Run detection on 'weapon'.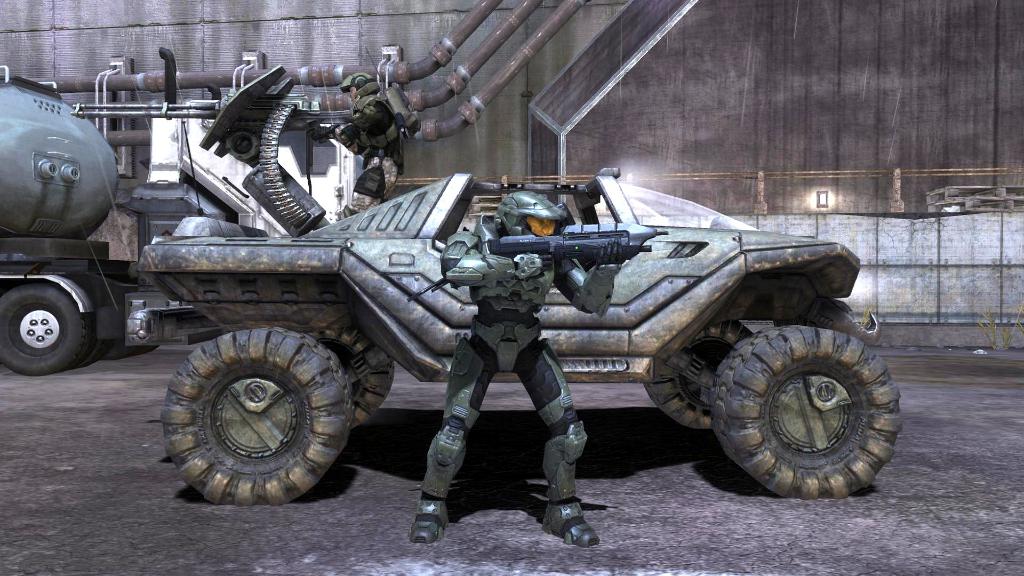
Result: x1=494, y1=223, x2=671, y2=269.
